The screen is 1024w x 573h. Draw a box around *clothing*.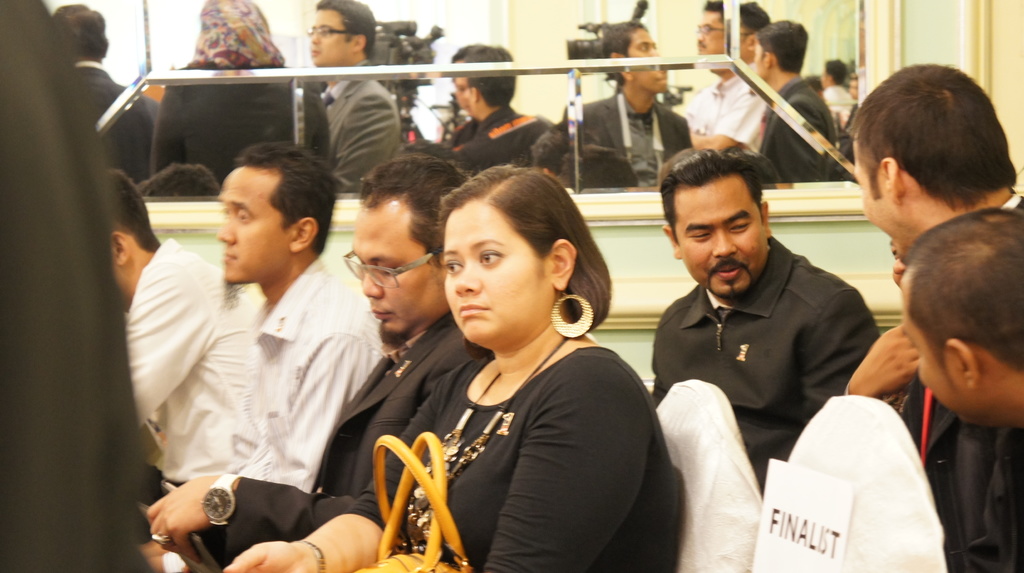
region(276, 72, 410, 193).
